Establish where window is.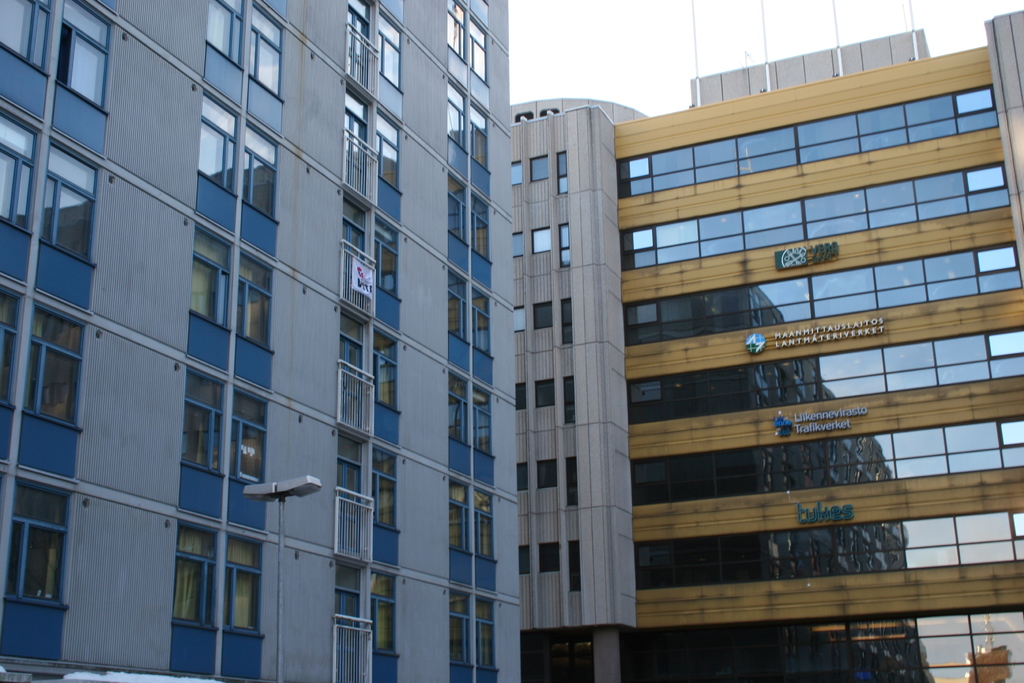
Established at BBox(632, 456, 668, 488).
